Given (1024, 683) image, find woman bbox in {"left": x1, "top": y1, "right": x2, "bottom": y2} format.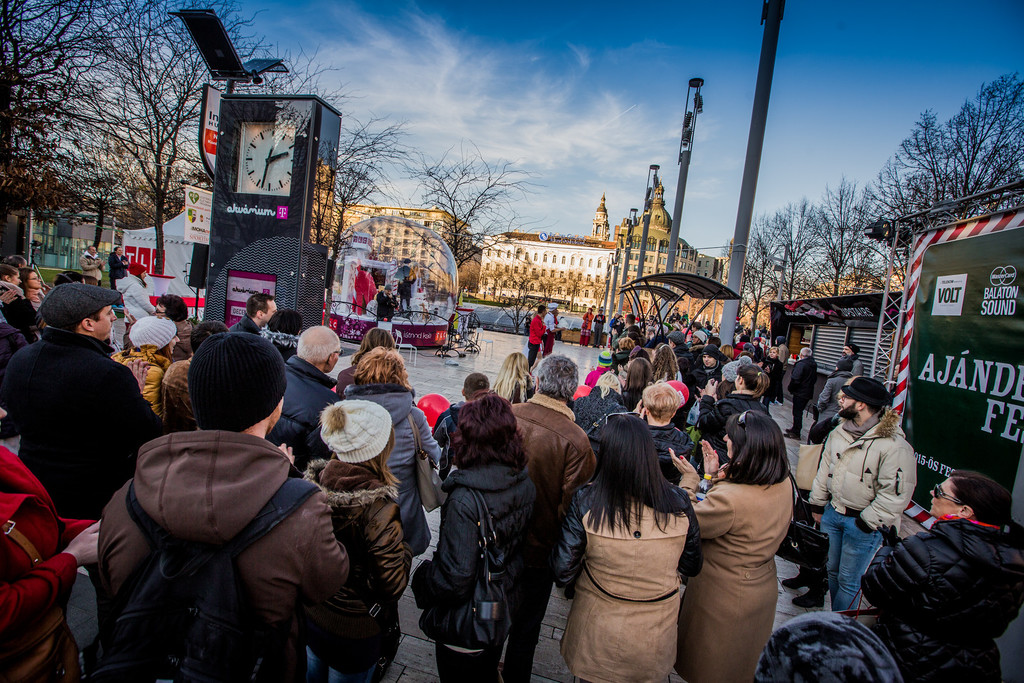
{"left": 156, "top": 289, "right": 210, "bottom": 344}.
